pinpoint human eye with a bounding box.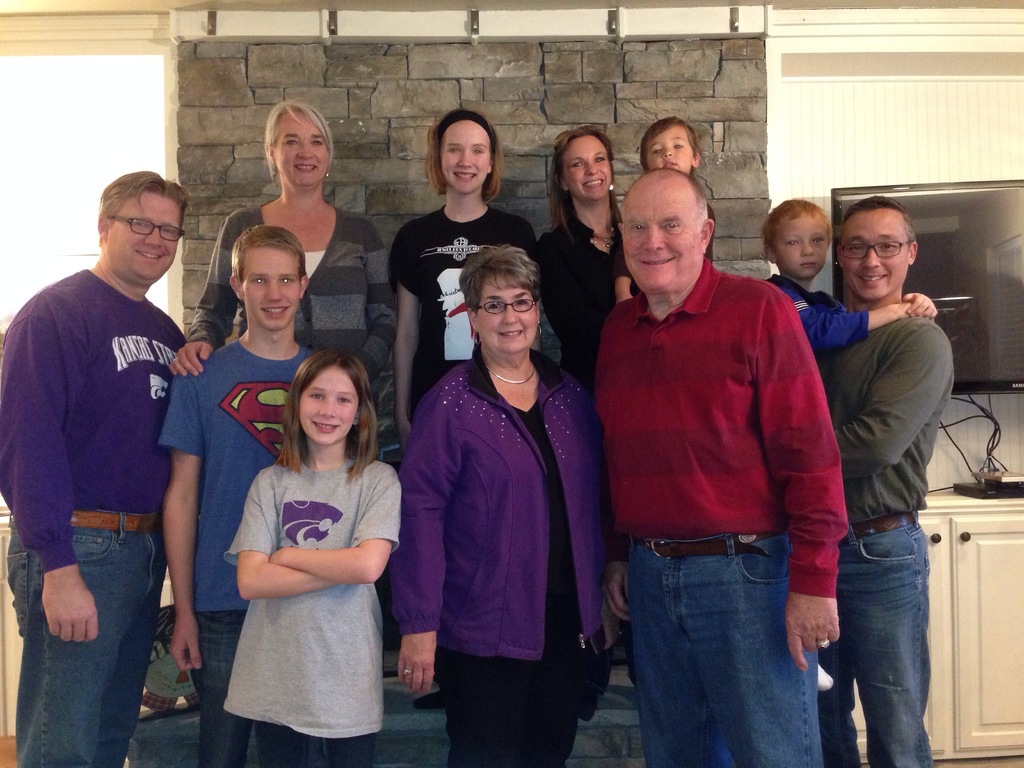
bbox(449, 143, 461, 155).
